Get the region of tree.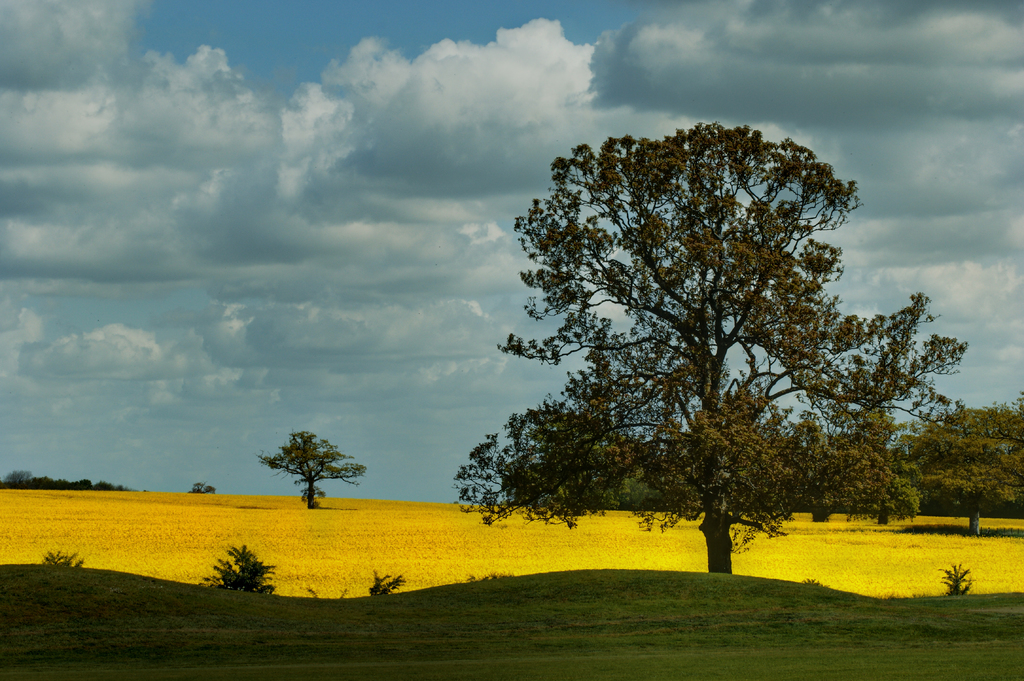
189,480,215,494.
